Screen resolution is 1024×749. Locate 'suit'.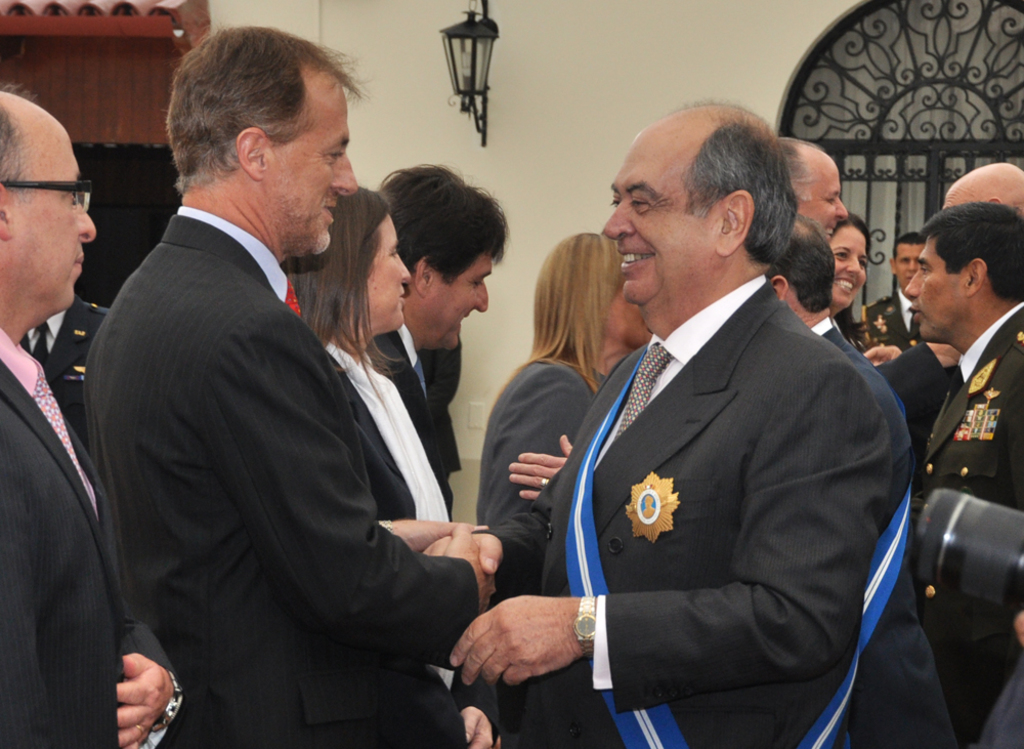
locate(799, 318, 955, 748).
